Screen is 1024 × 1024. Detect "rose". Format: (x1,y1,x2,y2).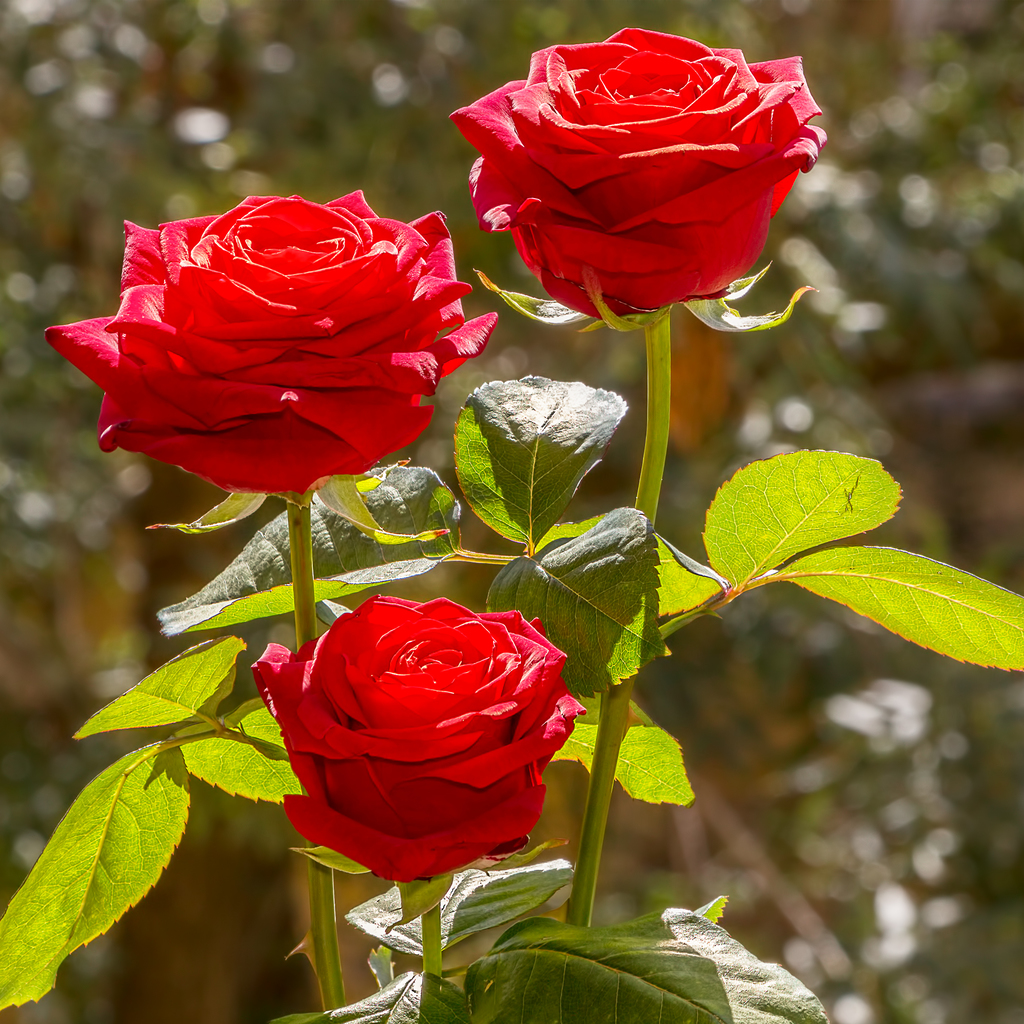
(253,593,586,884).
